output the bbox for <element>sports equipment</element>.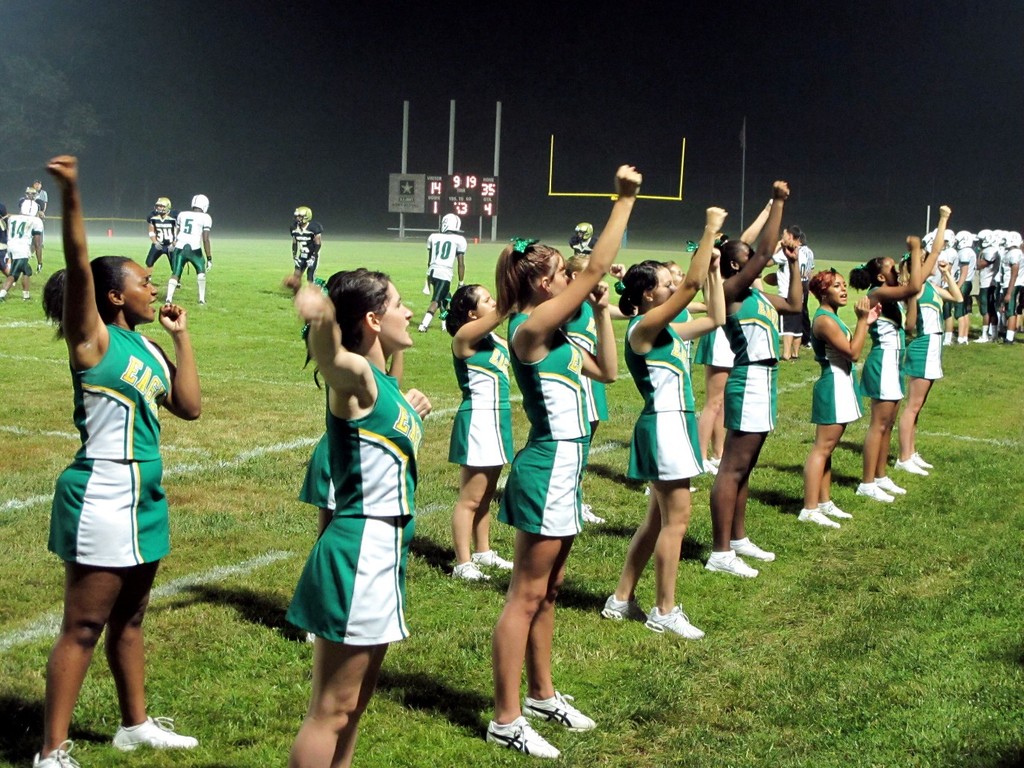
BBox(729, 537, 777, 561).
